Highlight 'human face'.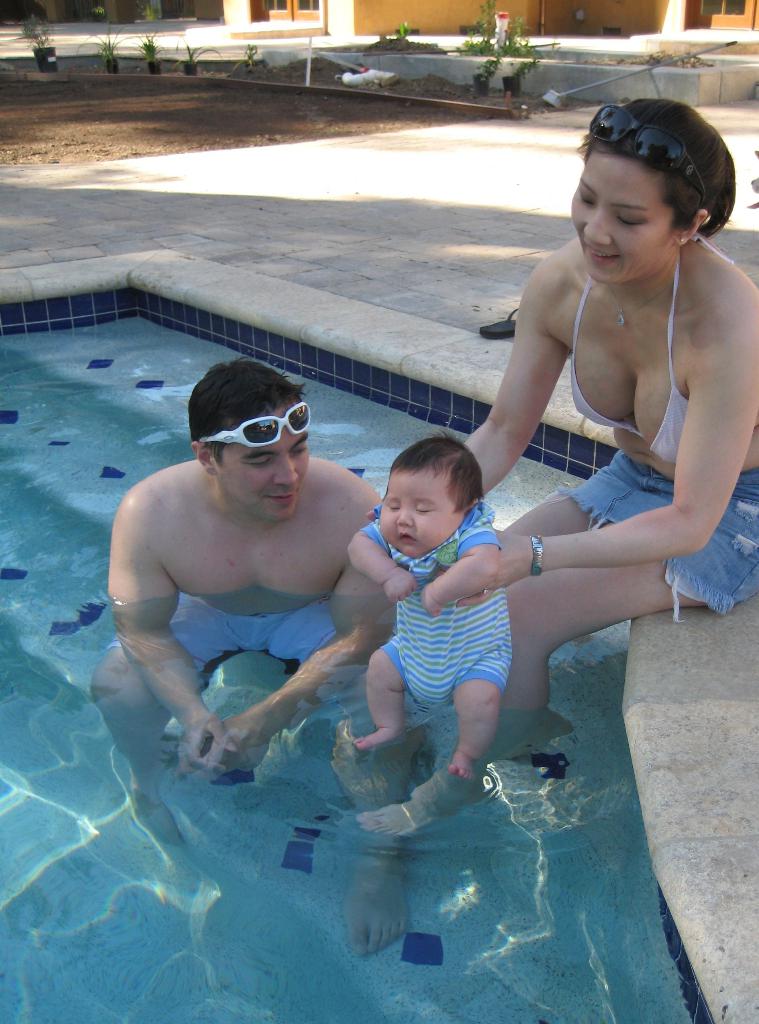
Highlighted region: left=379, top=469, right=463, bottom=559.
